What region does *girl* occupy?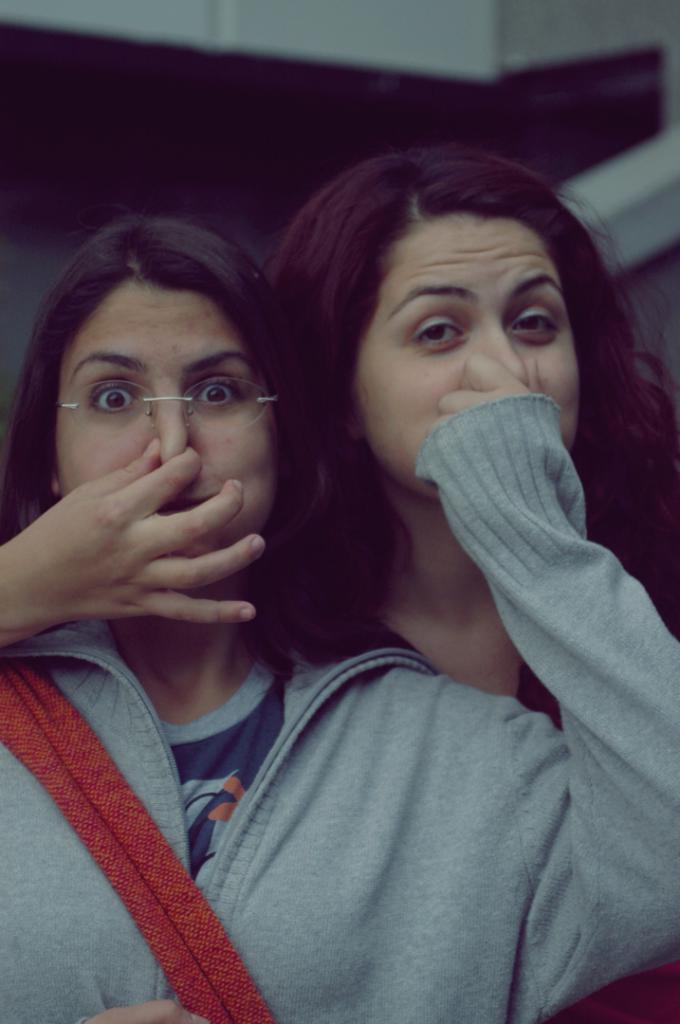
crop(0, 210, 679, 1023).
